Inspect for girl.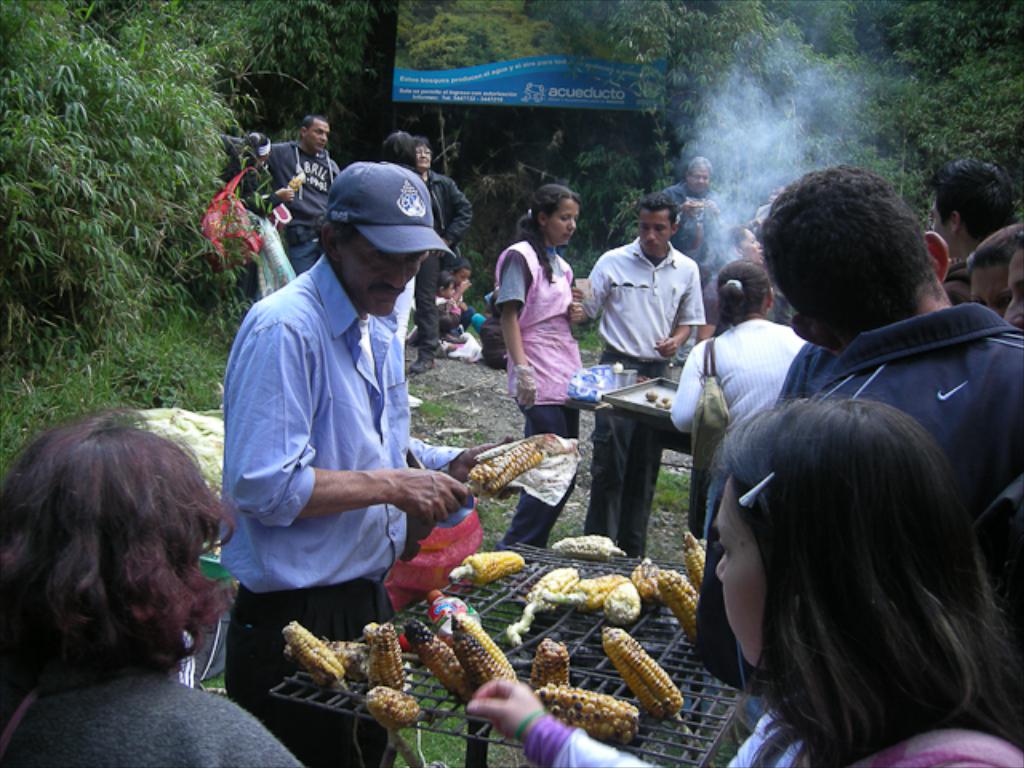
Inspection: 464:370:1022:766.
